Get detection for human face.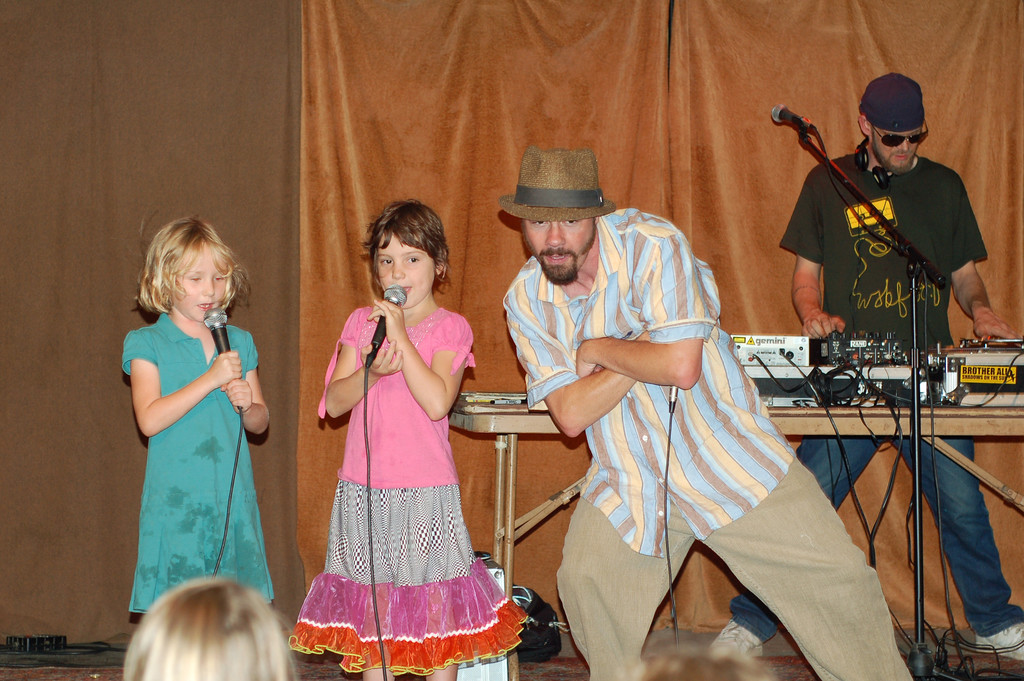
Detection: box=[525, 220, 593, 279].
